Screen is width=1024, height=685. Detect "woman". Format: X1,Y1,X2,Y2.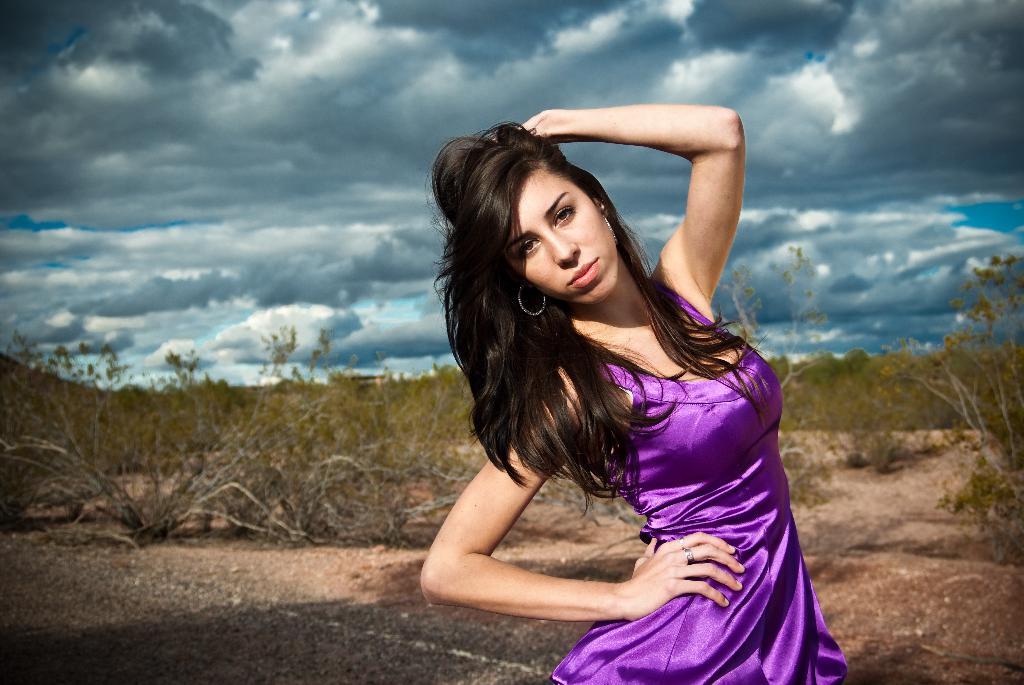
406,79,832,684.
